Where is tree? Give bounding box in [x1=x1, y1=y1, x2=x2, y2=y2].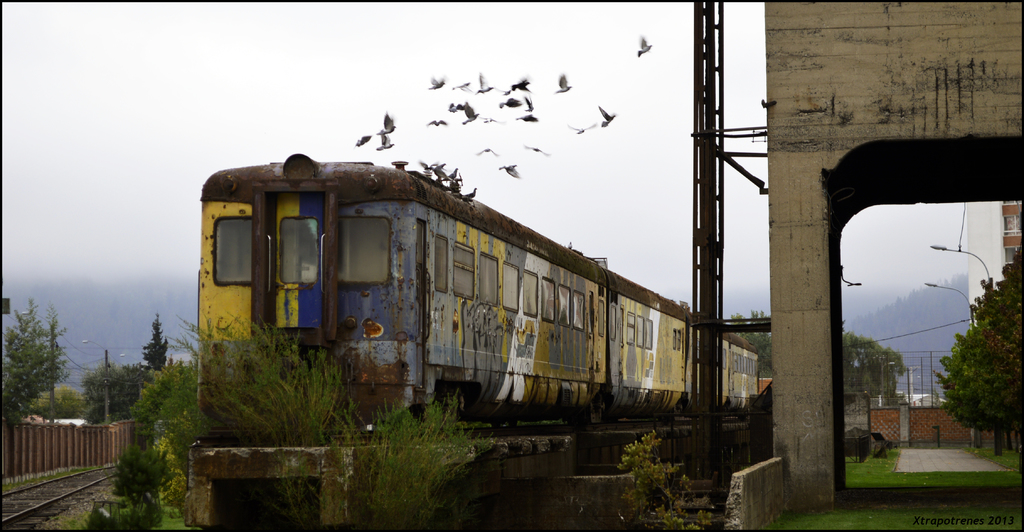
[x1=719, y1=305, x2=778, y2=386].
